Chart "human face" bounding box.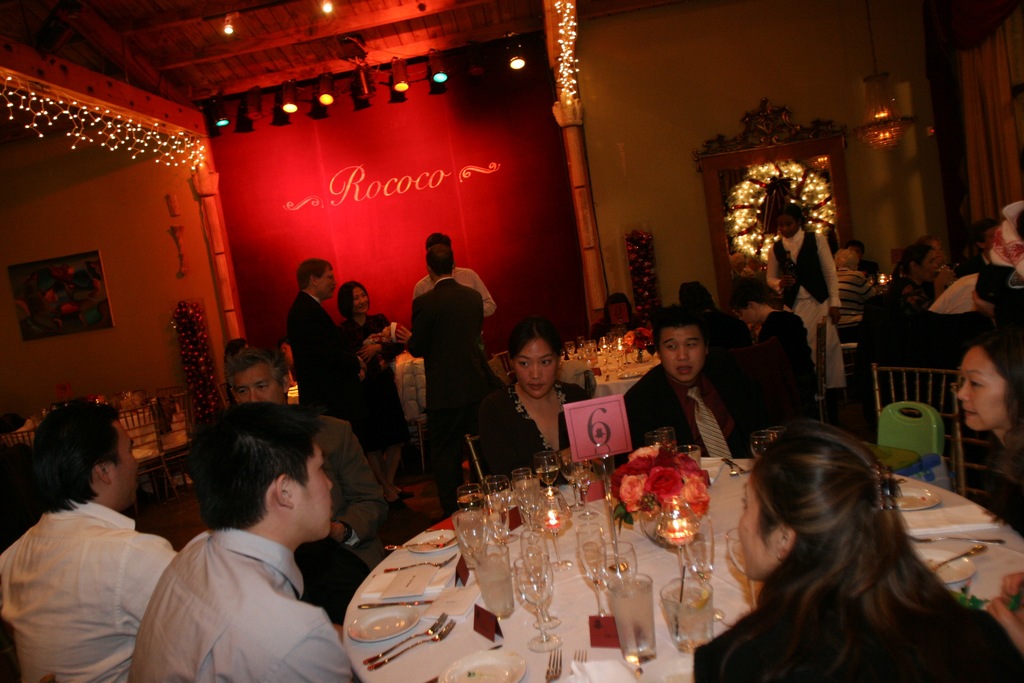
Charted: [515, 340, 556, 396].
